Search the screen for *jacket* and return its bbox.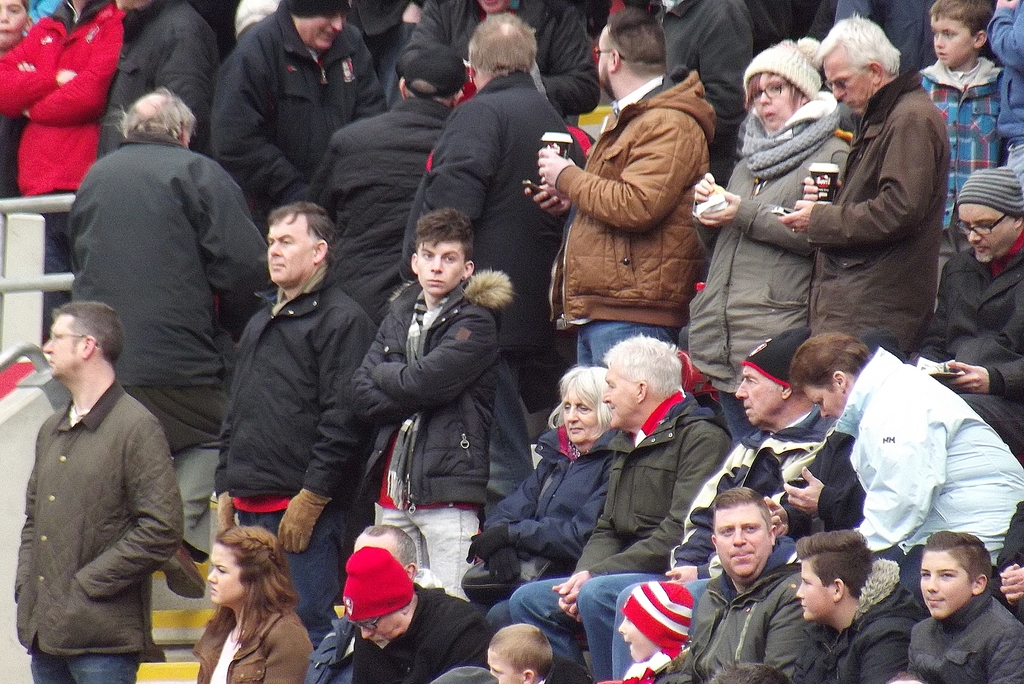
Found: bbox=(877, 0, 936, 85).
